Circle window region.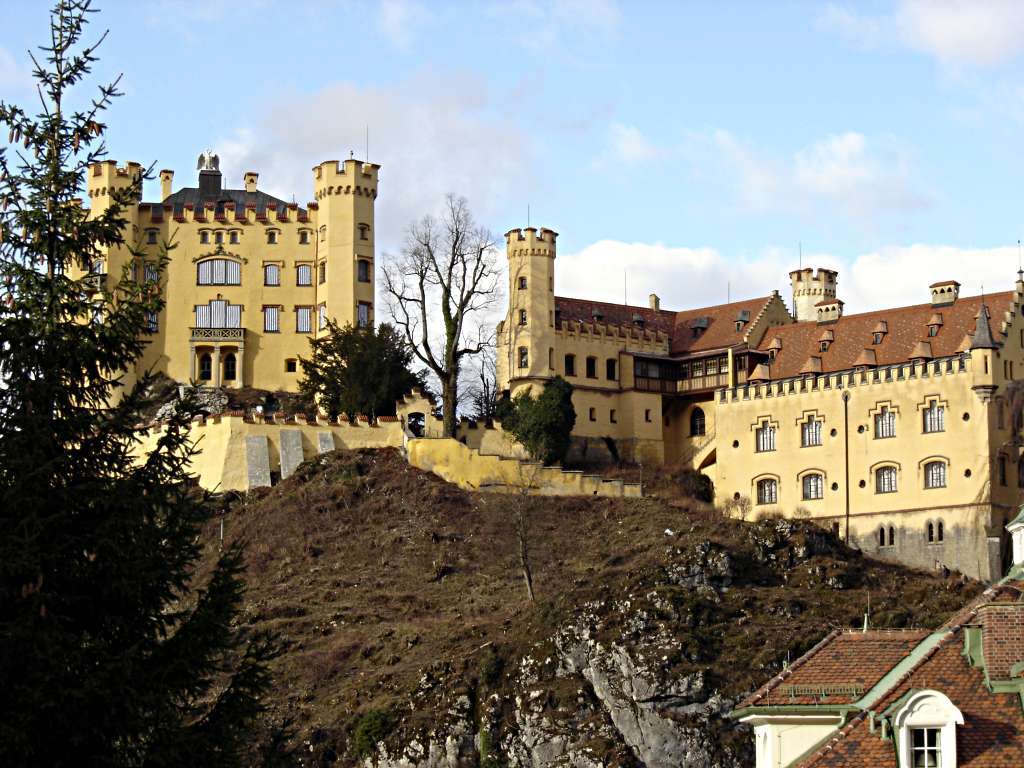
Region: bbox=[147, 227, 161, 246].
